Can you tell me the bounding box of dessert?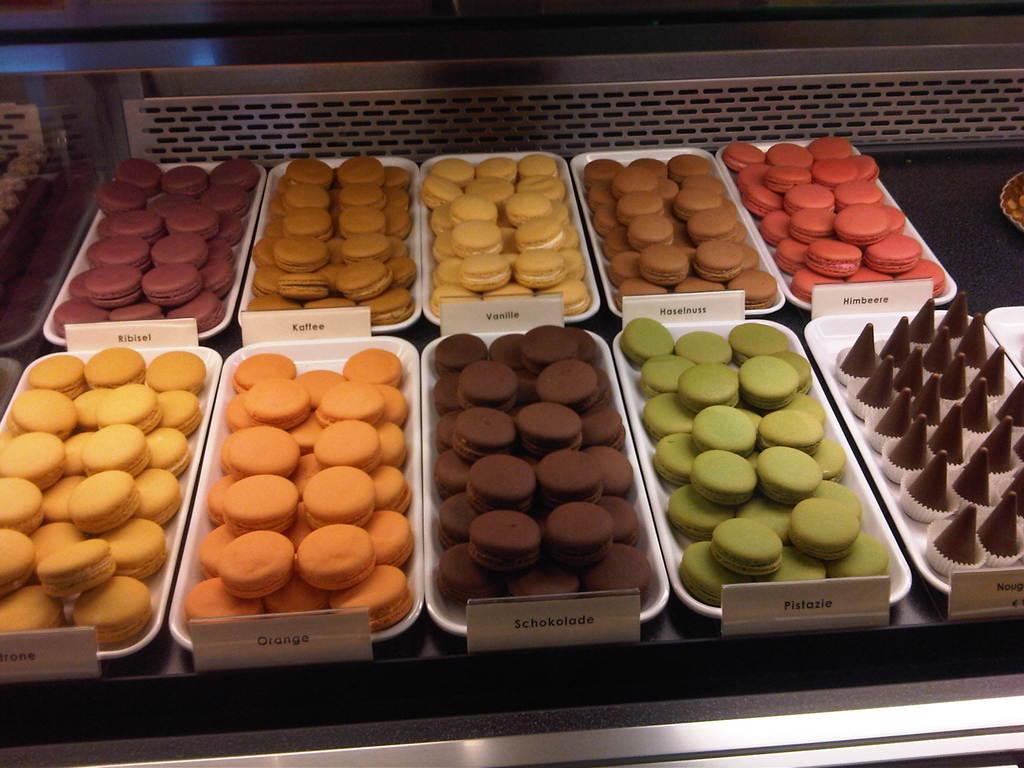
<bbox>801, 238, 858, 271</bbox>.
